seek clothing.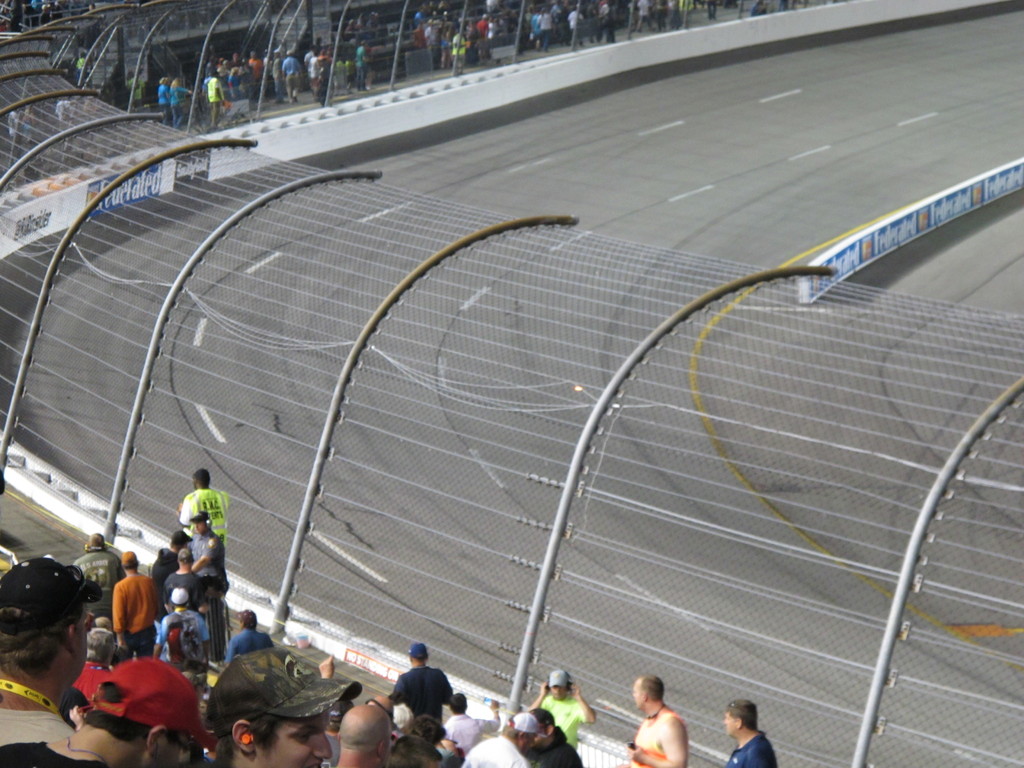
l=727, t=727, r=775, b=767.
